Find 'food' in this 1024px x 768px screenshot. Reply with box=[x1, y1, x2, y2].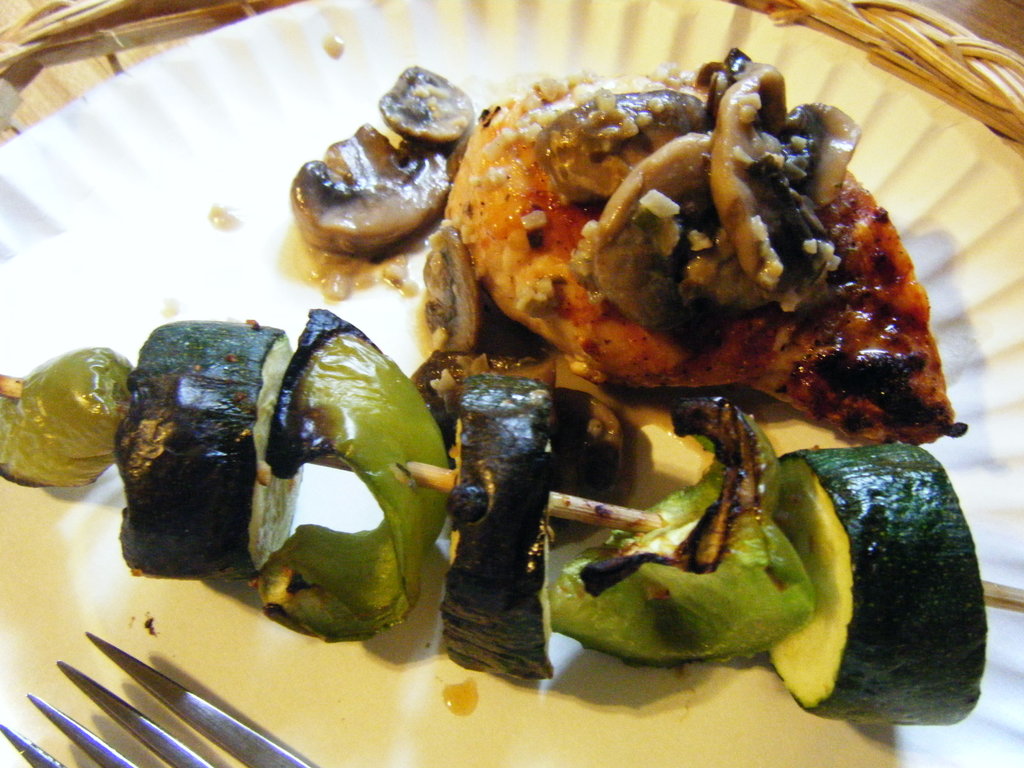
box=[287, 68, 473, 305].
